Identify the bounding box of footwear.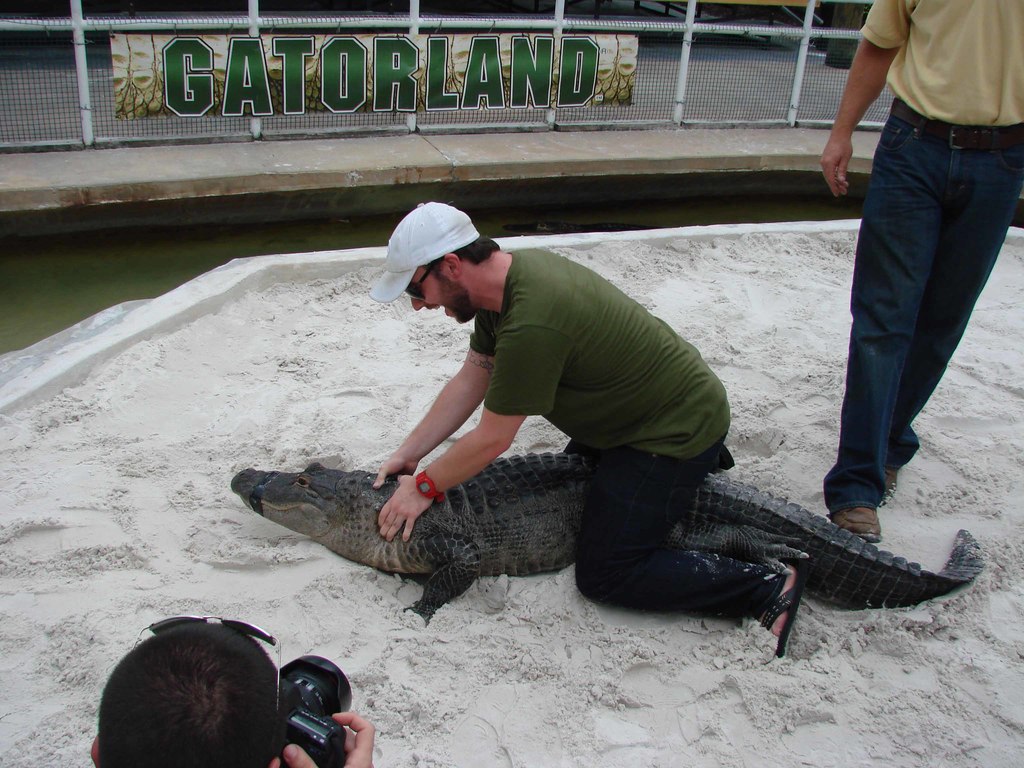
760:557:811:654.
